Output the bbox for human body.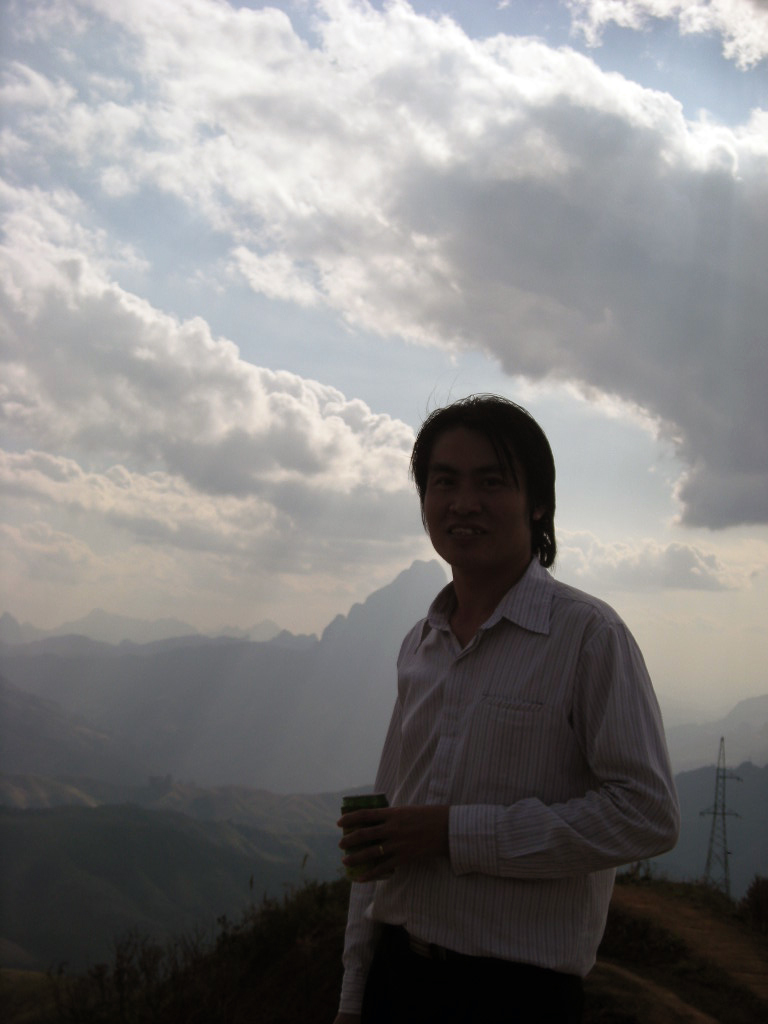
318:390:683:1022.
